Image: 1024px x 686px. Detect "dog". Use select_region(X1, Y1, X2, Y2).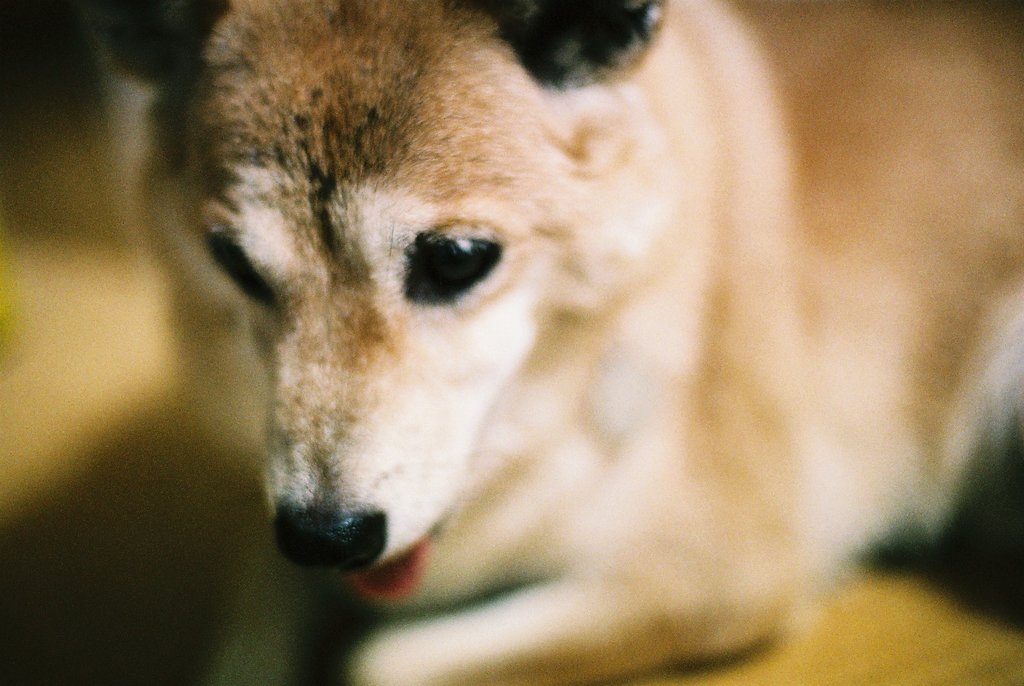
select_region(108, 0, 1023, 685).
